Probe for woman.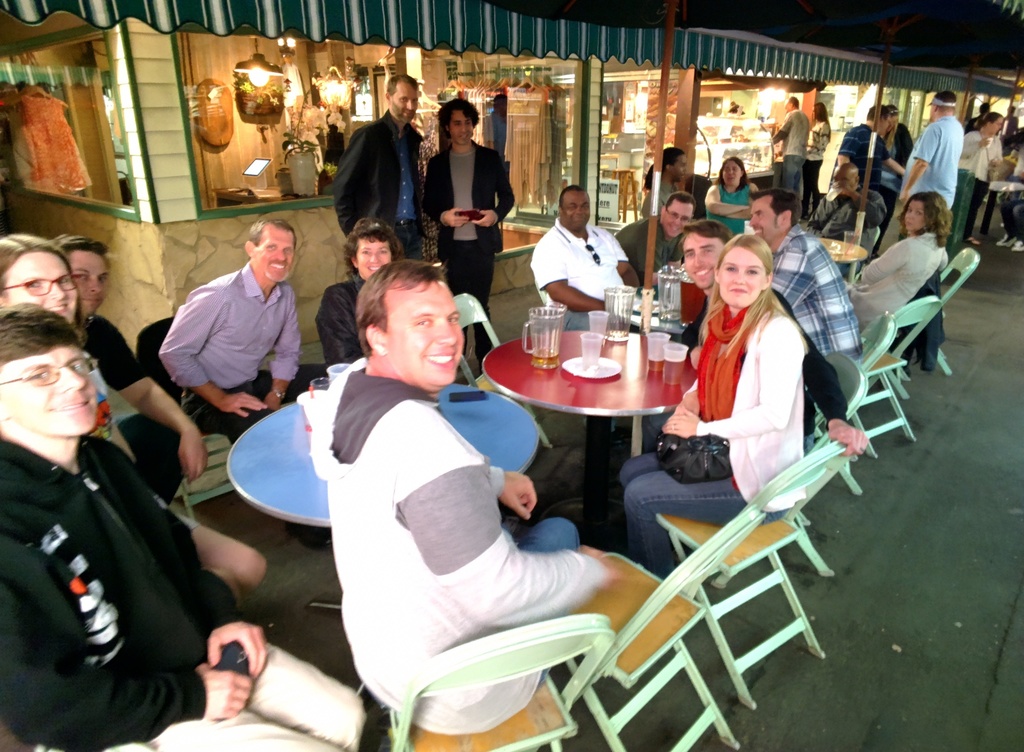
Probe result: {"x1": 841, "y1": 188, "x2": 947, "y2": 329}.
